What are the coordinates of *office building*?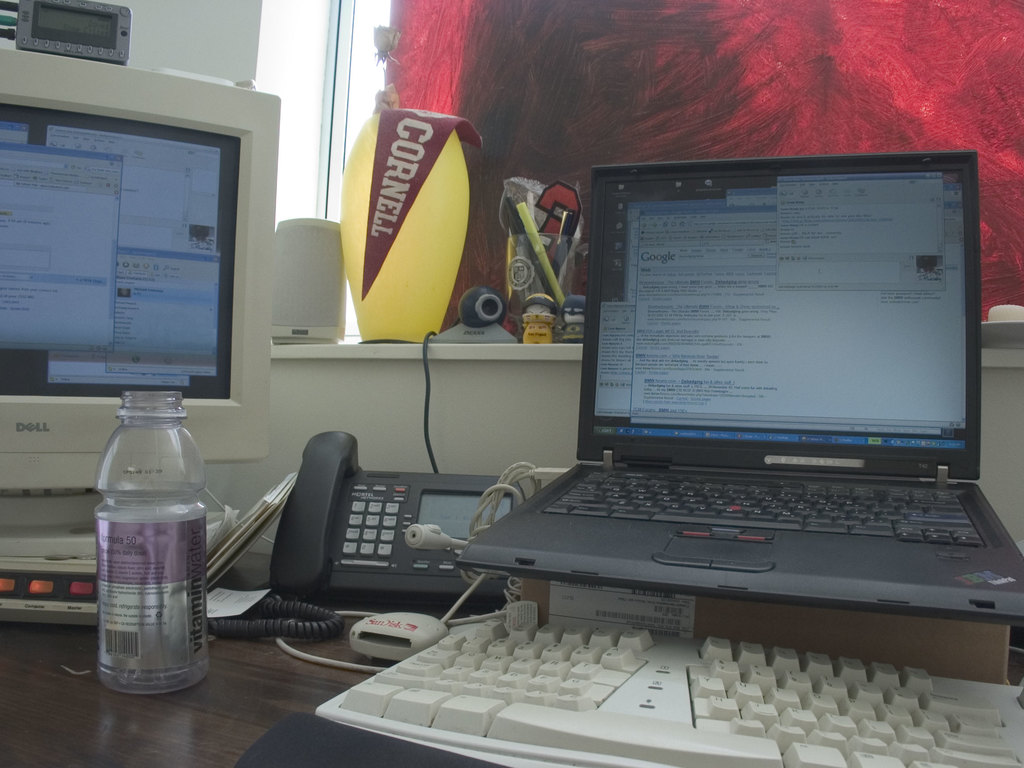
left=25, top=11, right=1023, bottom=767.
